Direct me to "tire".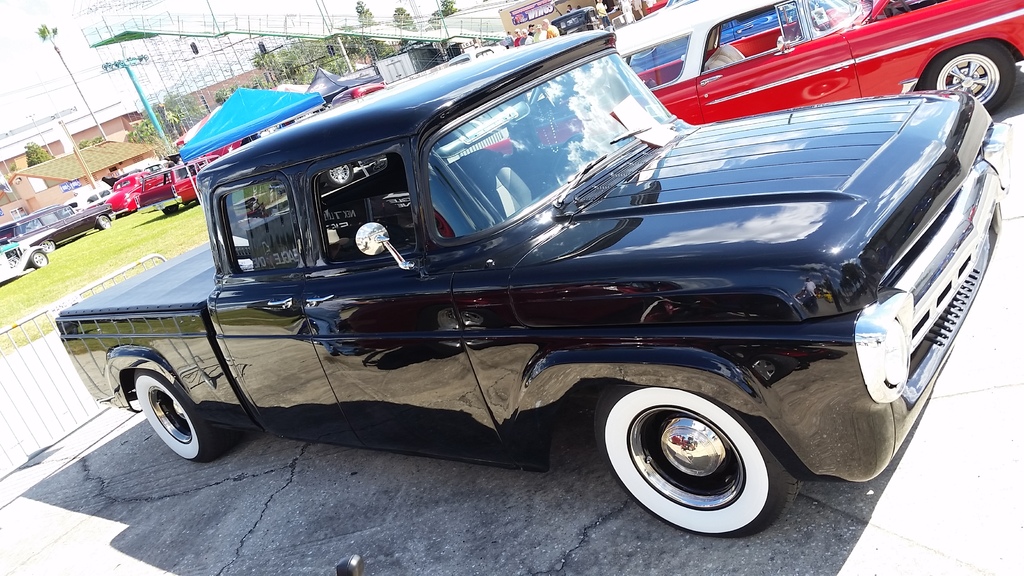
Direction: rect(99, 216, 111, 230).
